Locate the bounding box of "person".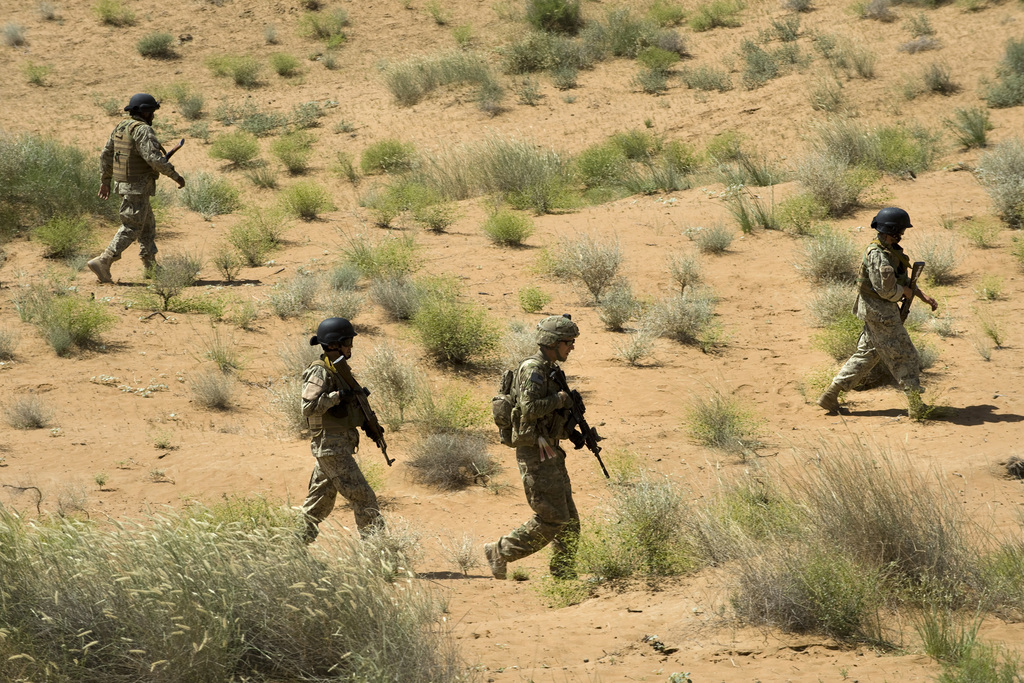
Bounding box: [479,313,590,580].
